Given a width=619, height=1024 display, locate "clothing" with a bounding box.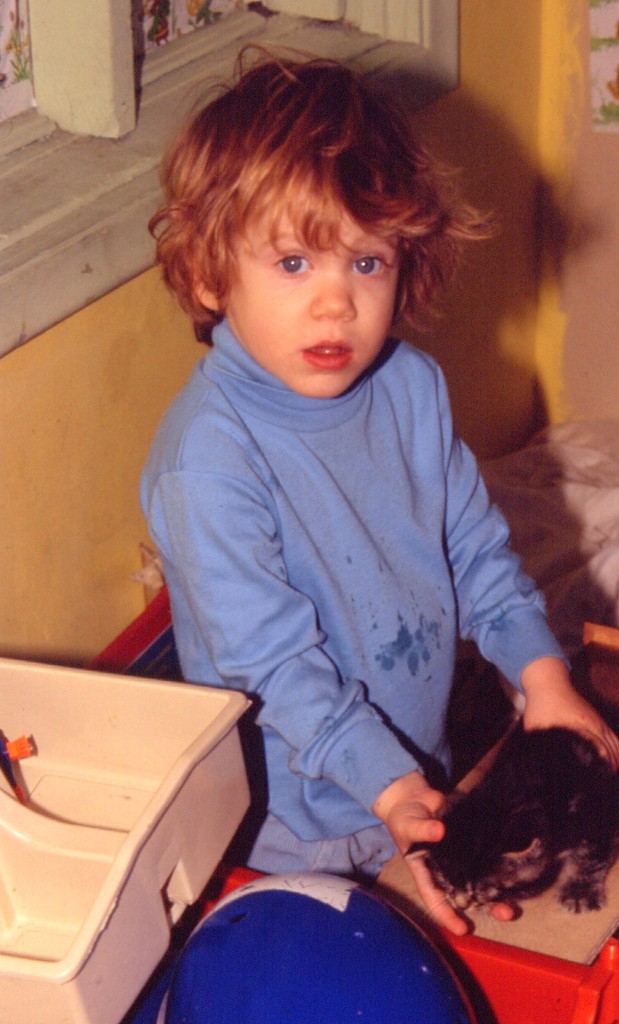
Located: locate(141, 323, 570, 879).
